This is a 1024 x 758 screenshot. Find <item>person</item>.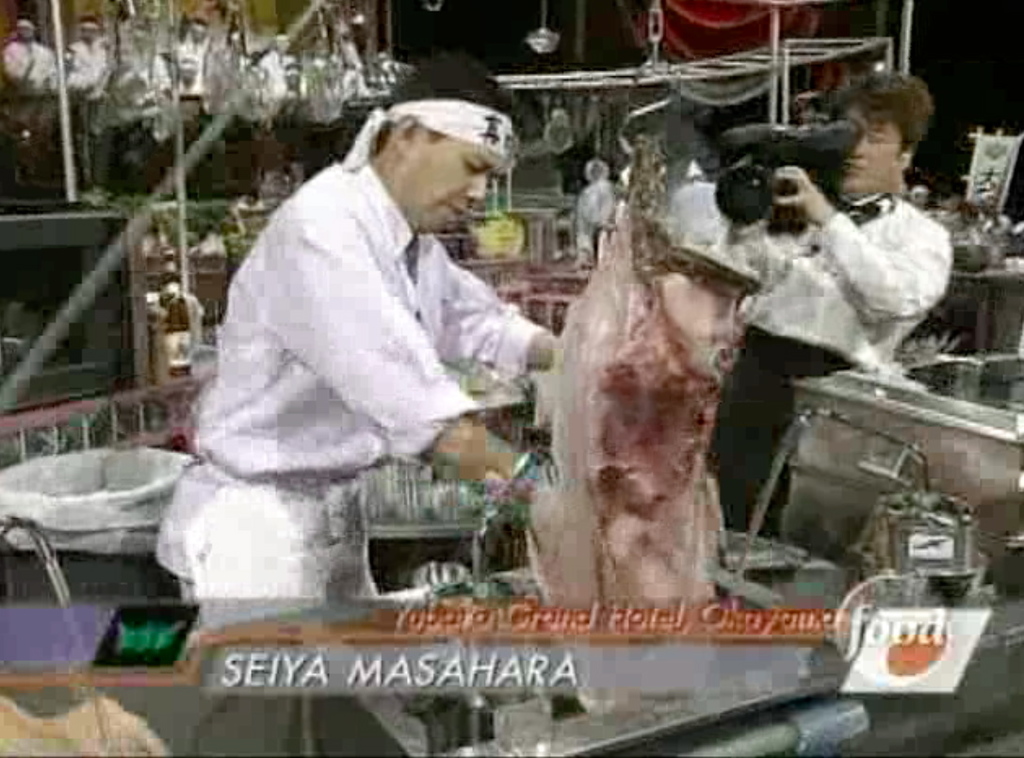
Bounding box: (left=151, top=56, right=562, bottom=599).
